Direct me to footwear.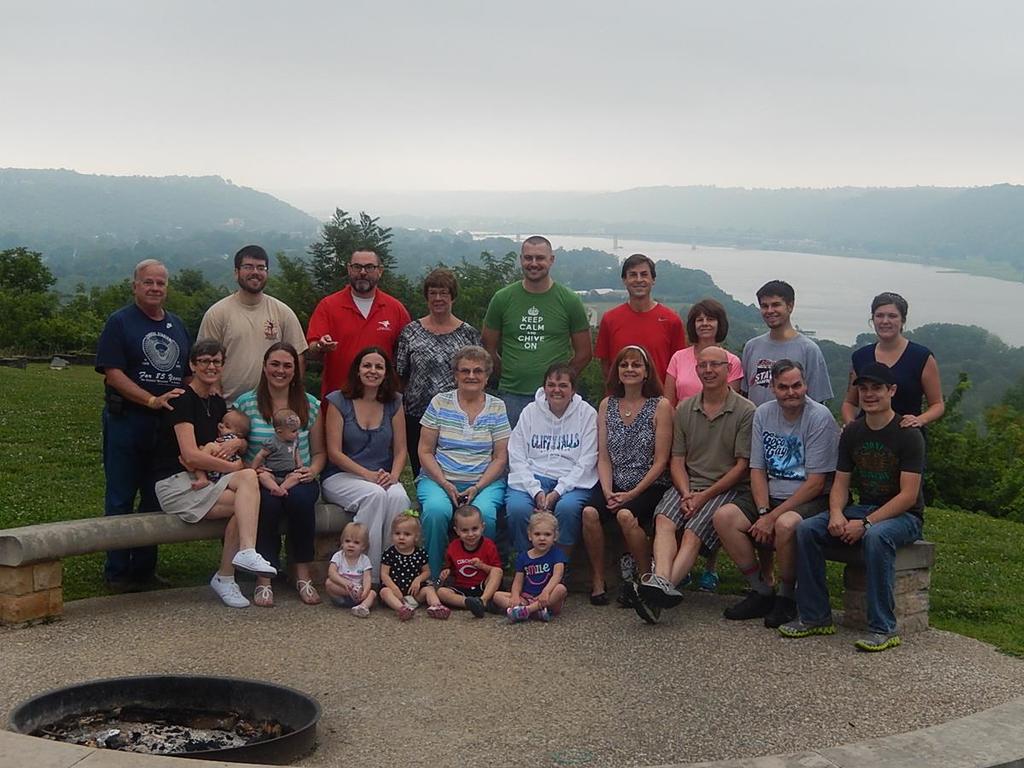
Direction: (229, 544, 276, 578).
